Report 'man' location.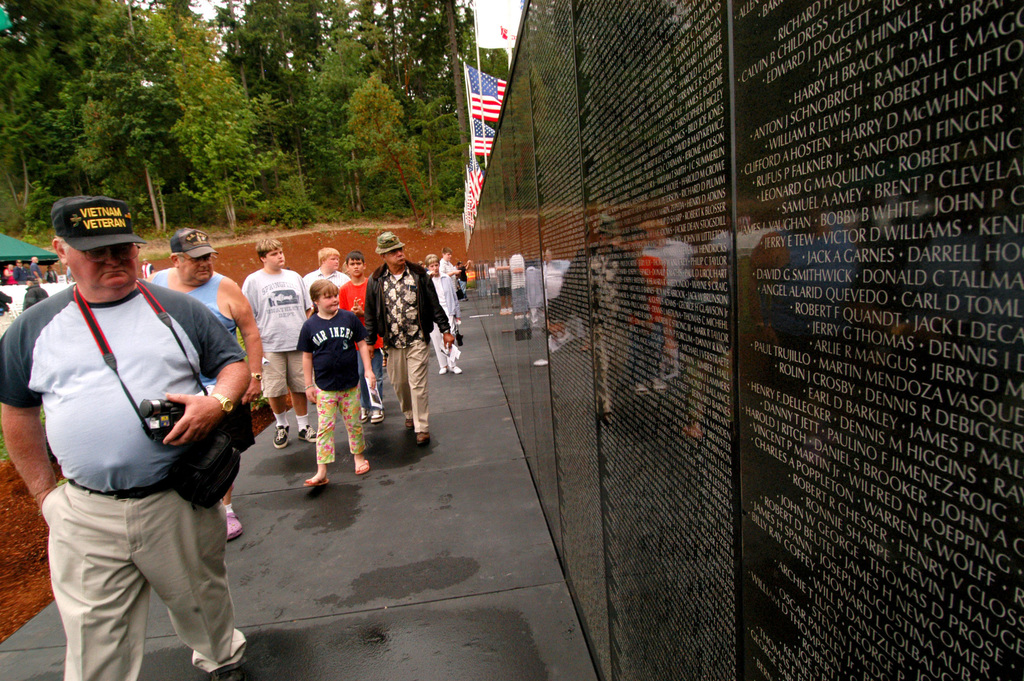
Report: locate(141, 226, 260, 540).
